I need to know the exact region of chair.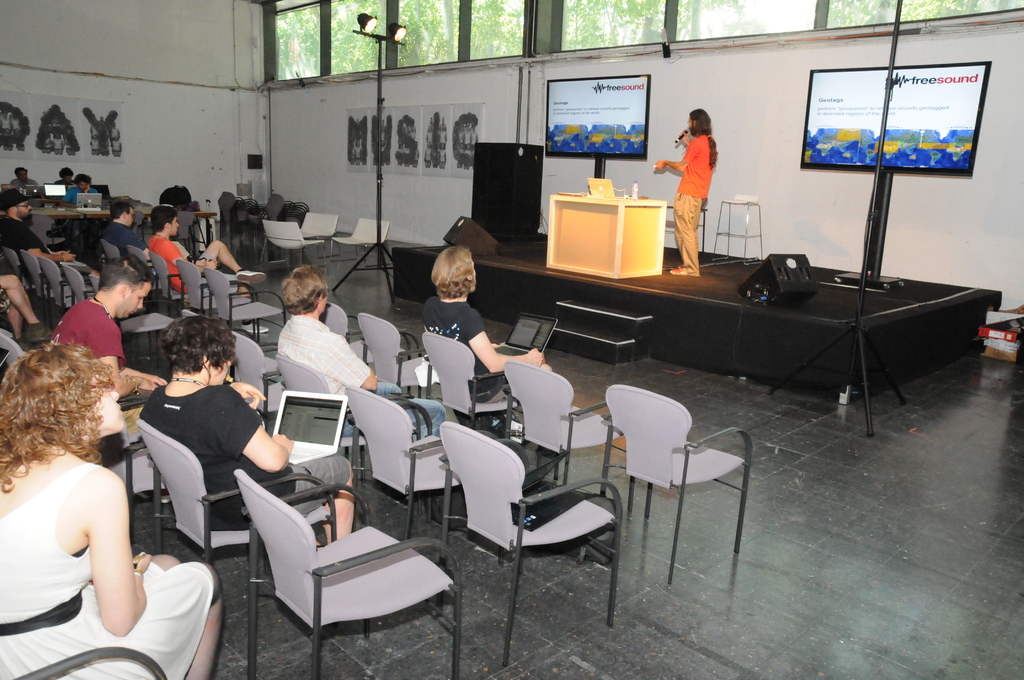
Region: bbox=(297, 209, 340, 262).
